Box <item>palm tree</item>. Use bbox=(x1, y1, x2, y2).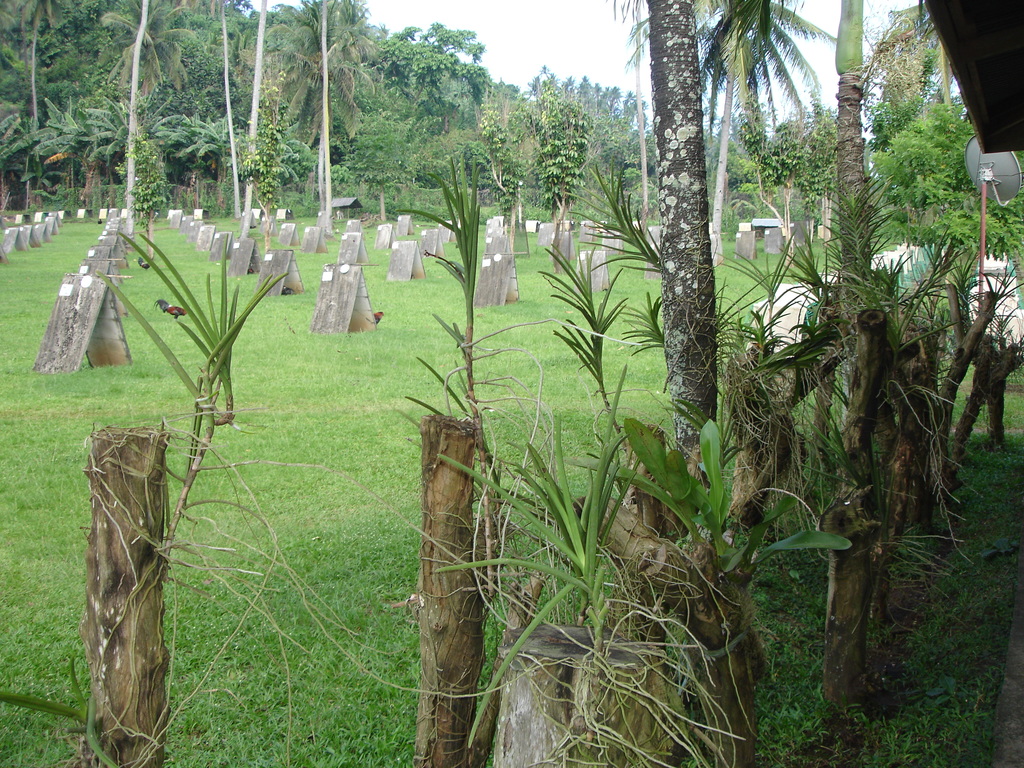
bbox=(603, 0, 774, 672).
